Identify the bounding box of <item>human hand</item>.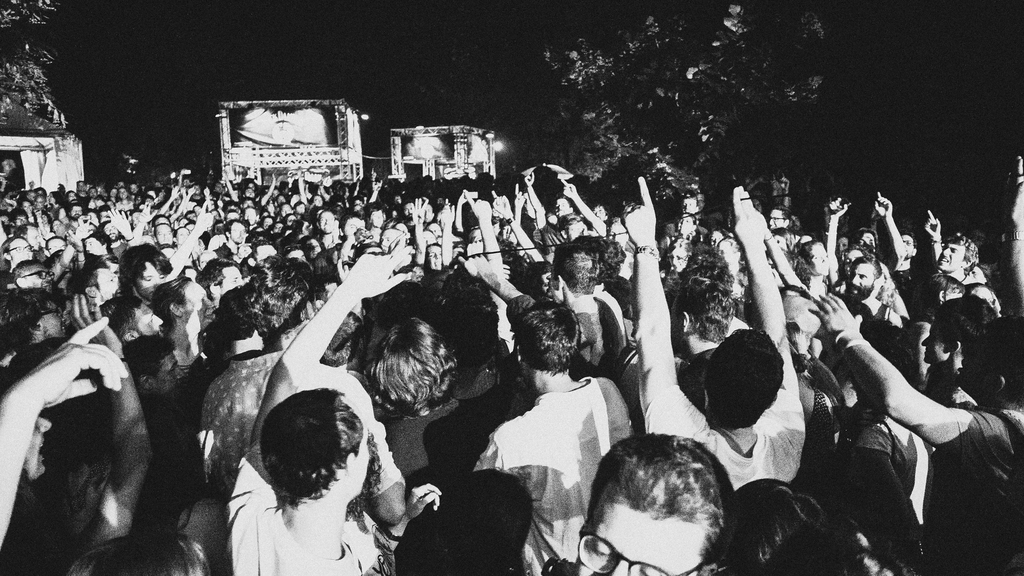
bbox=[106, 209, 132, 238].
